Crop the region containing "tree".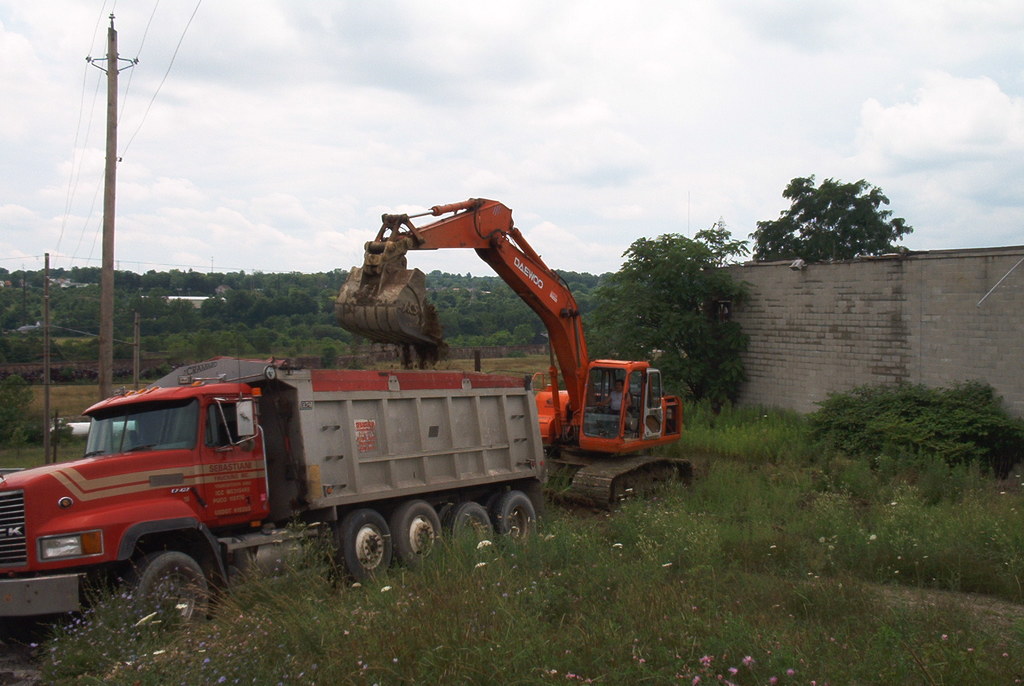
Crop region: region(745, 169, 915, 263).
